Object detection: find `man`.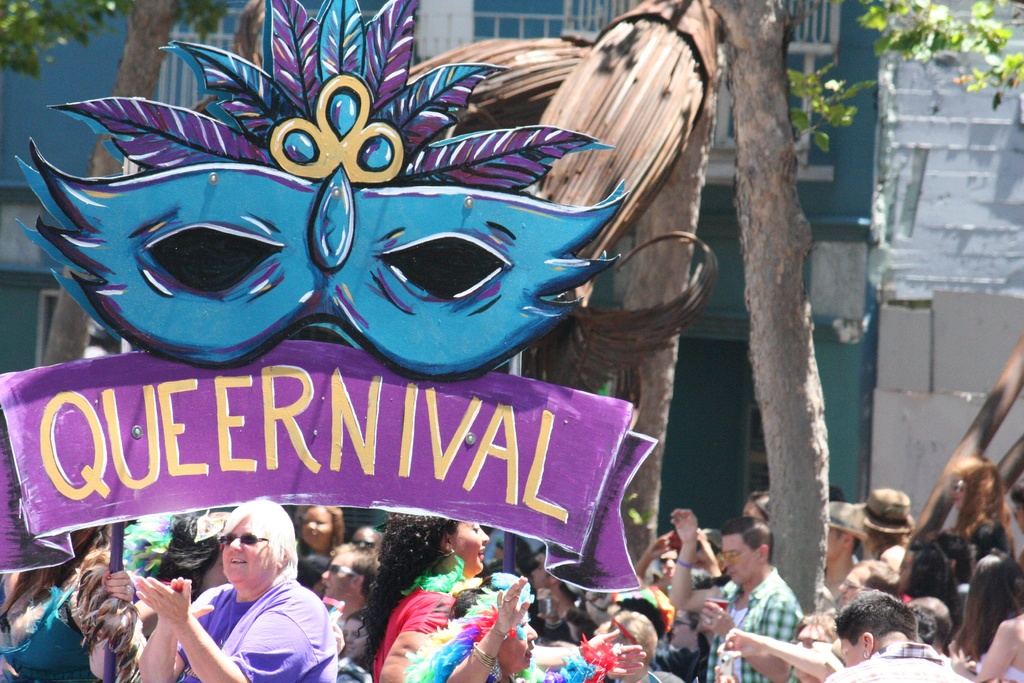
823/591/967/682.
